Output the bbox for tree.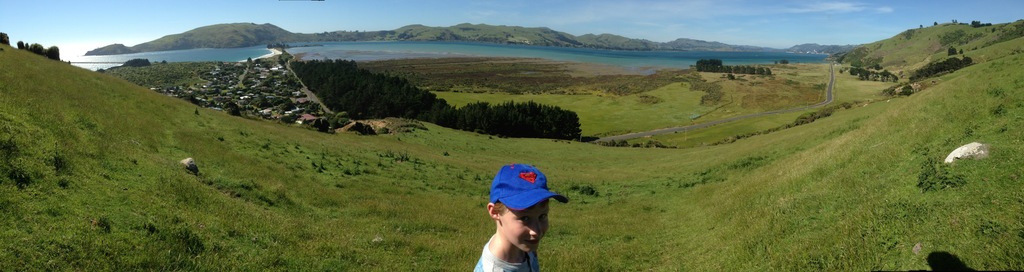
box=[852, 65, 895, 84].
